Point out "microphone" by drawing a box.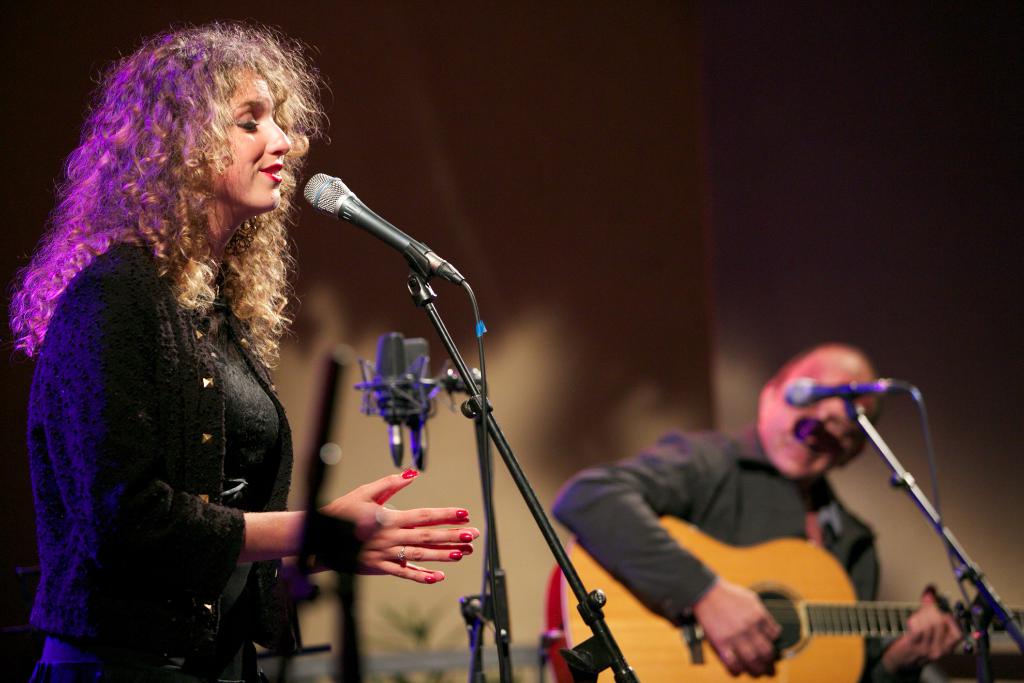
781, 374, 896, 411.
